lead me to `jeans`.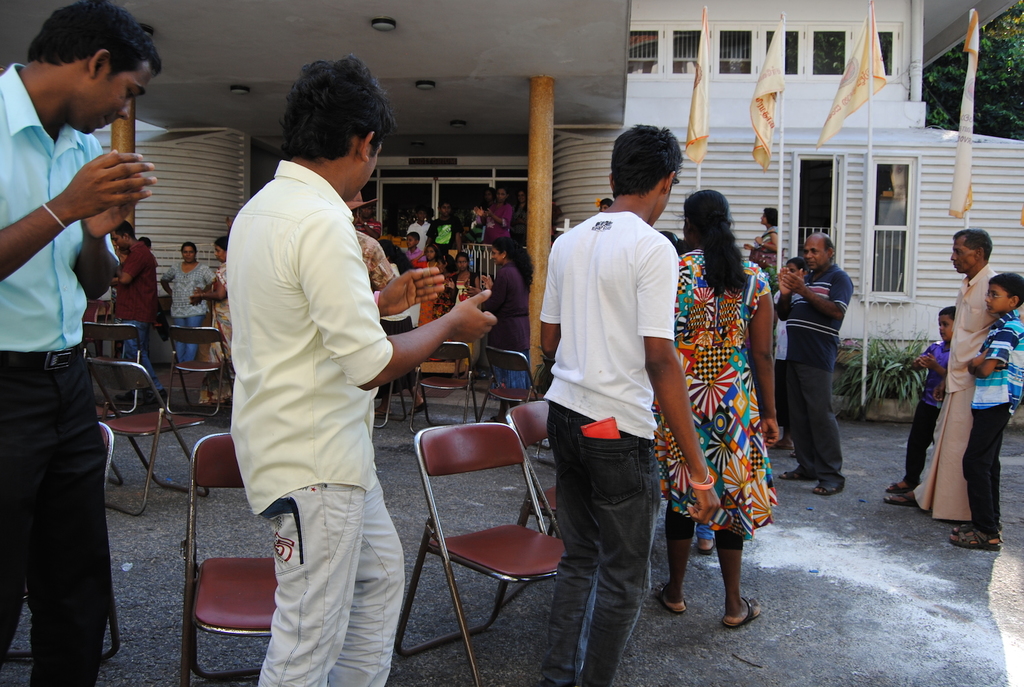
Lead to 0/350/108/686.
